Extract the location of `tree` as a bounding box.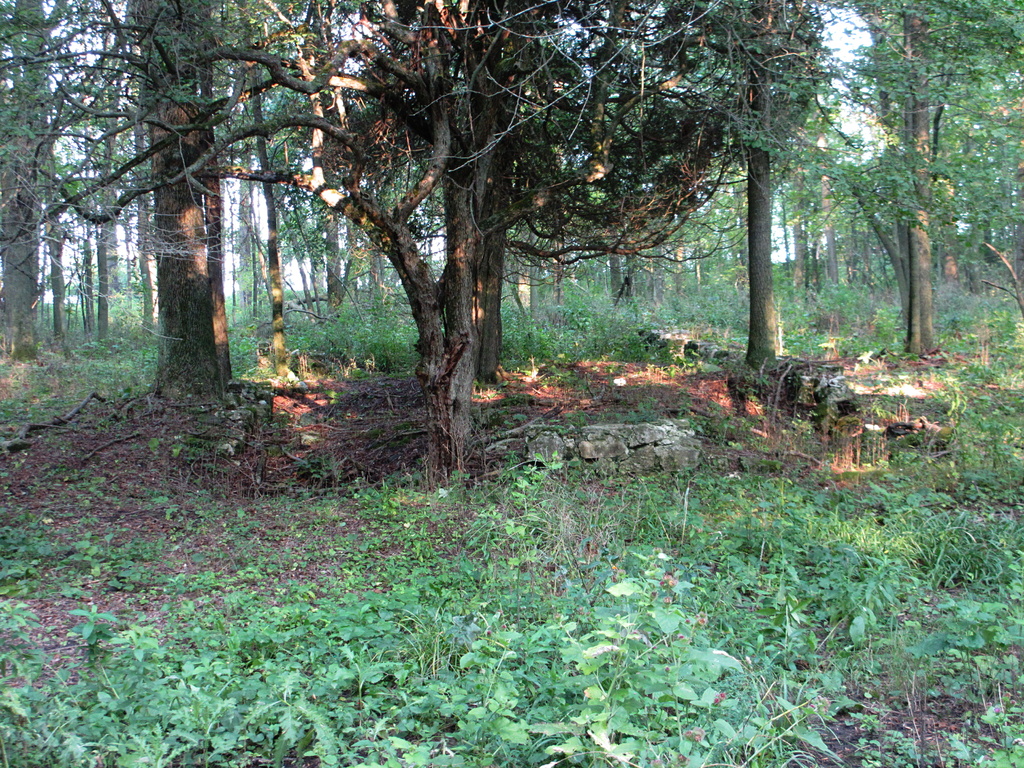
bbox=[275, 130, 356, 289].
